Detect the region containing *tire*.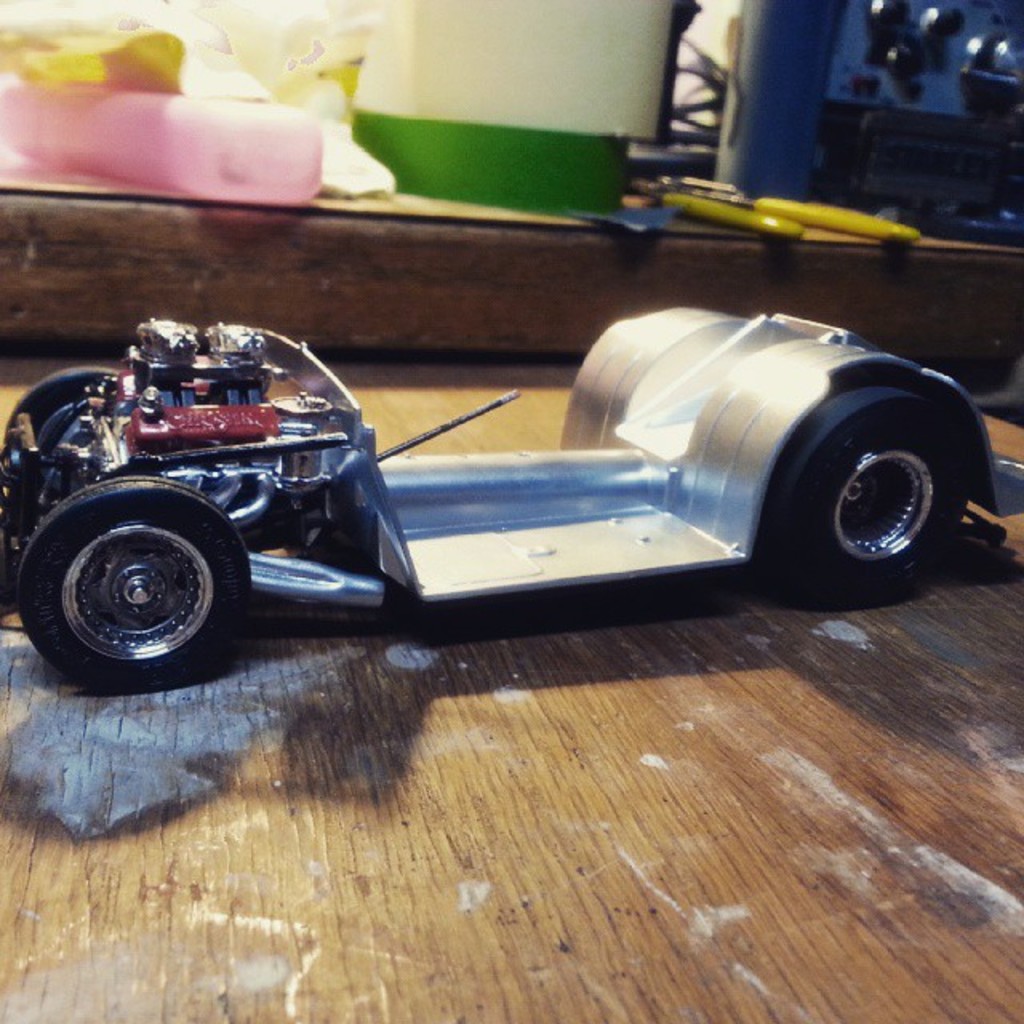
x1=5, y1=368, x2=122, y2=501.
